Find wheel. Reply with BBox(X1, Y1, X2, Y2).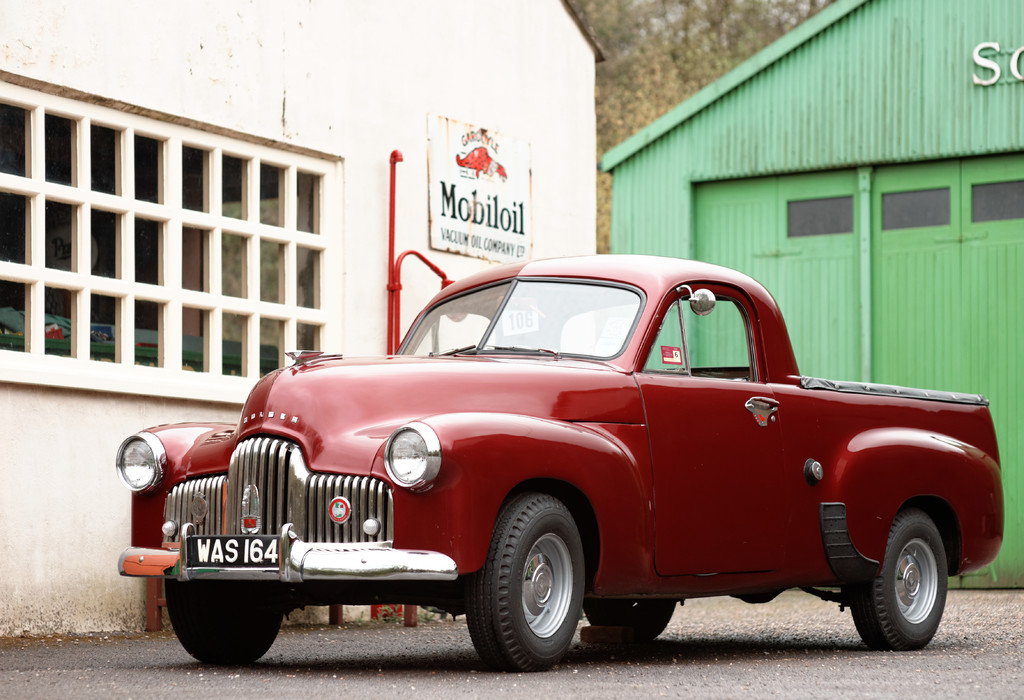
BBox(586, 600, 684, 648).
